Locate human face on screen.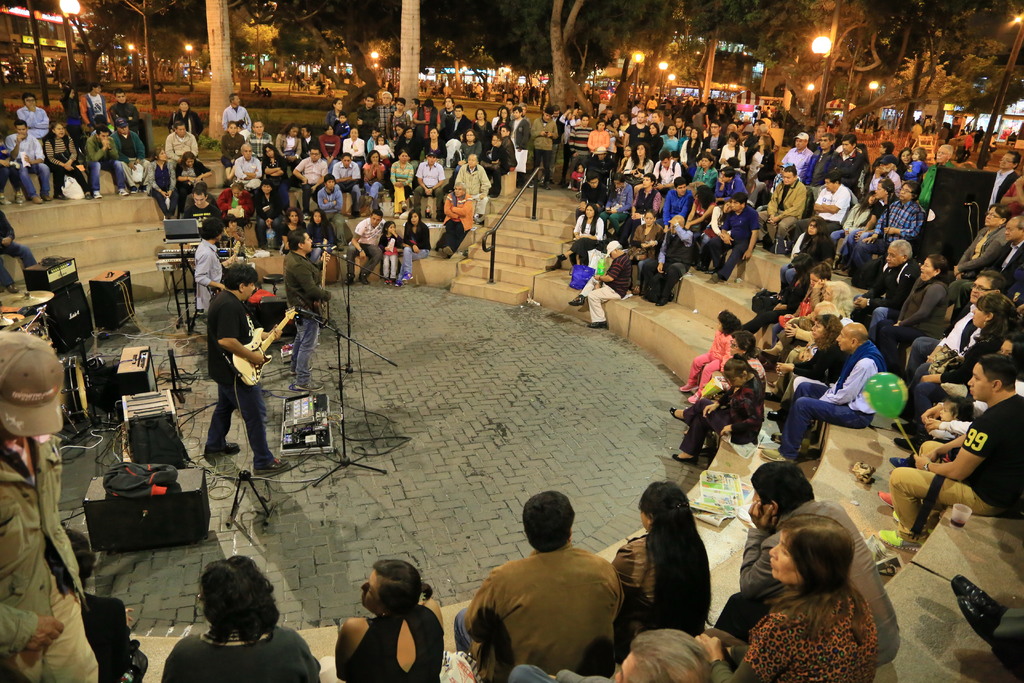
On screen at 921, 259, 934, 280.
